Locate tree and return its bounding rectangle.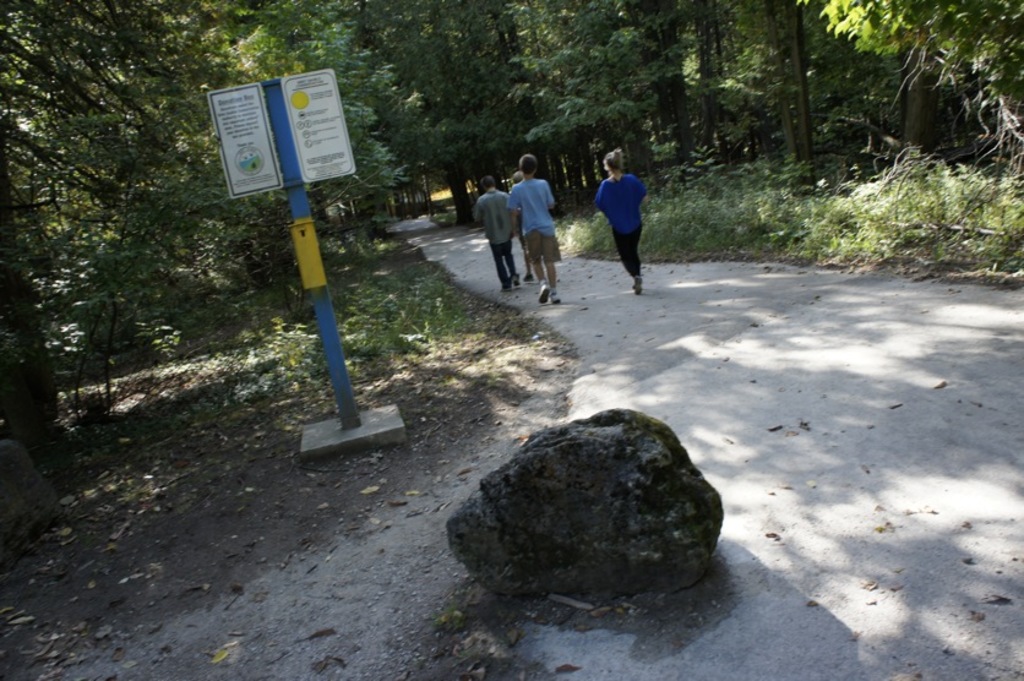
x1=505, y1=0, x2=674, y2=182.
